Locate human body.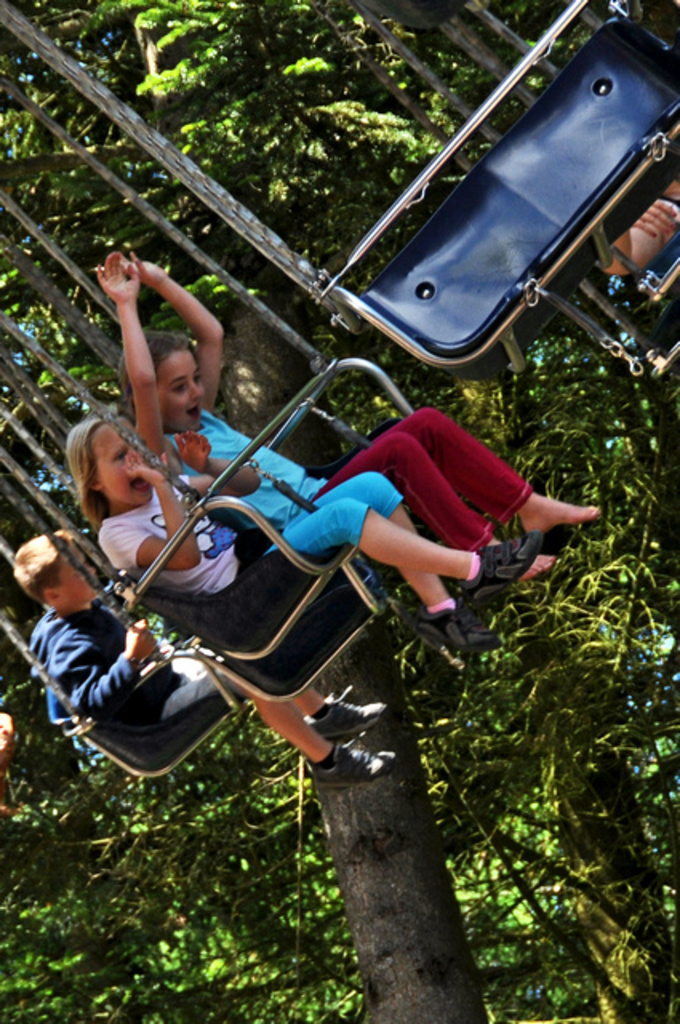
Bounding box: {"left": 62, "top": 406, "right": 566, "bottom": 693}.
